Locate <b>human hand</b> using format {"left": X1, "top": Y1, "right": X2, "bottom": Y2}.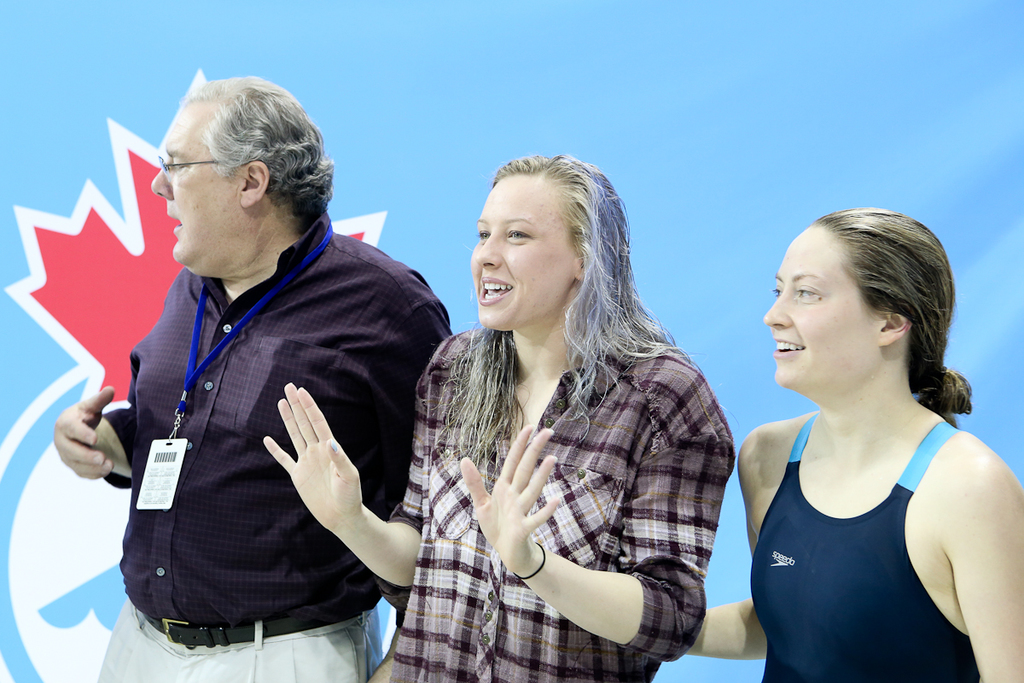
{"left": 458, "top": 421, "right": 564, "bottom": 575}.
